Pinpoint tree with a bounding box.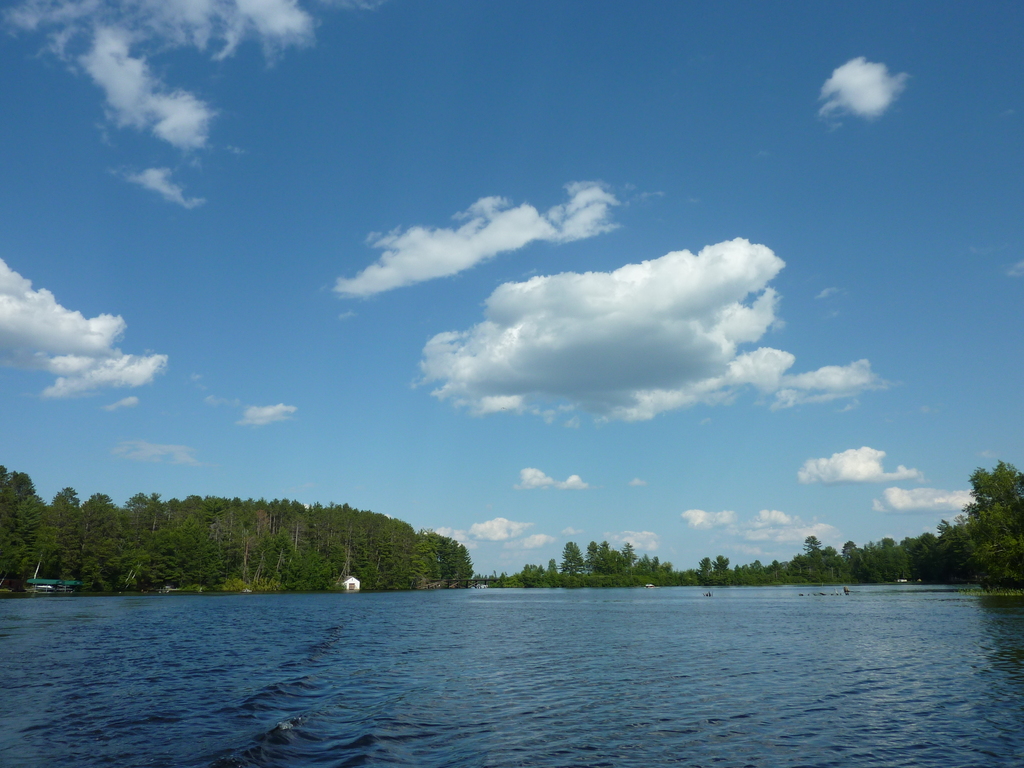
(955,455,1023,595).
